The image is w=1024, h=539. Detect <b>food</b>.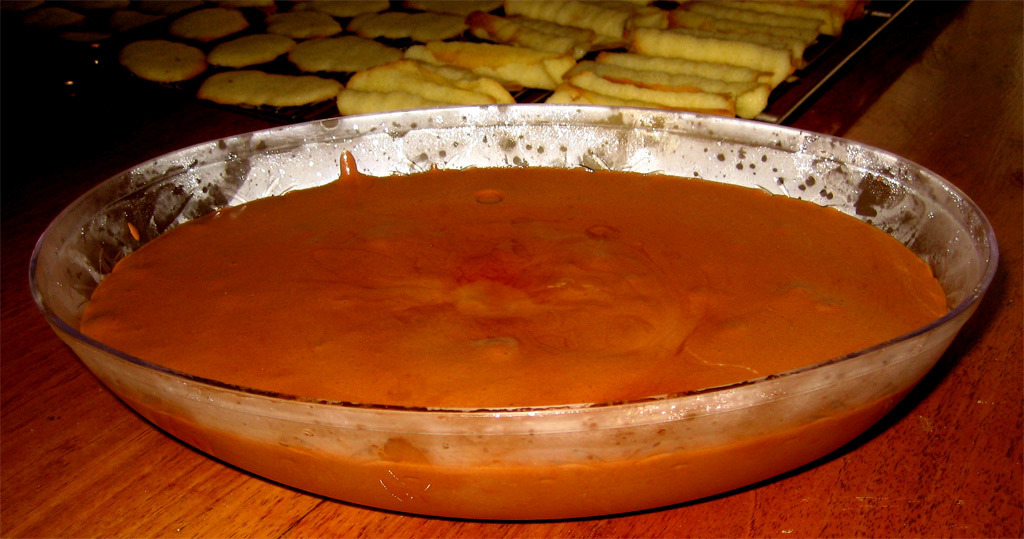
Detection: [75, 135, 990, 461].
